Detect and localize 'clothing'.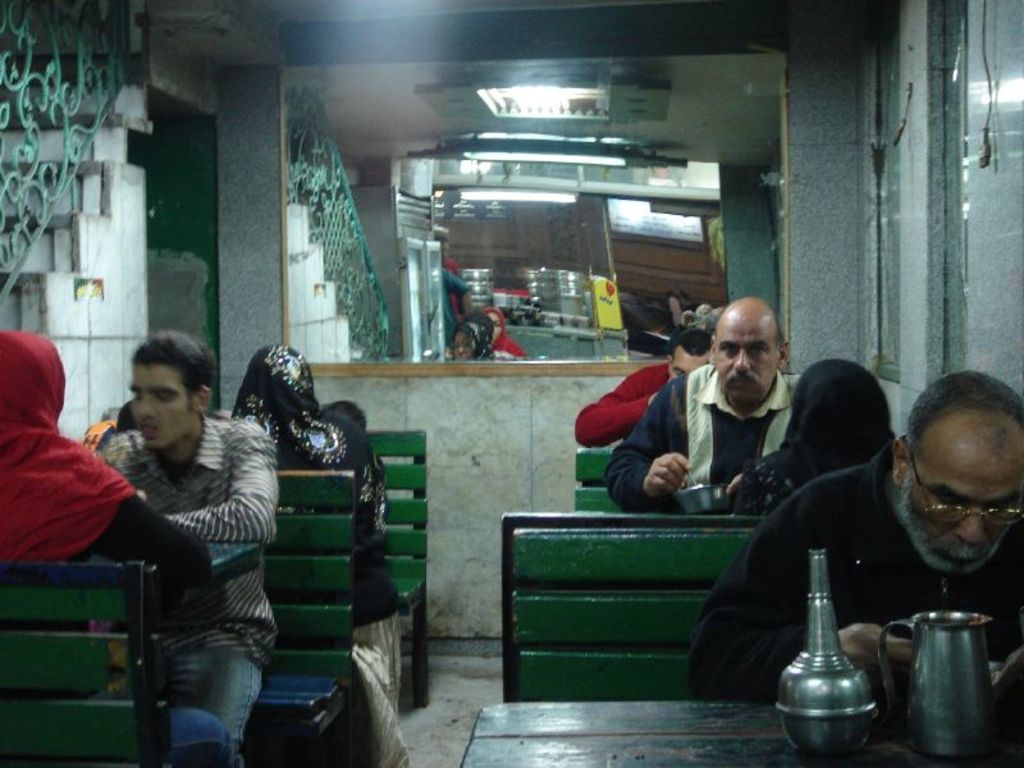
Localized at crop(358, 612, 408, 764).
